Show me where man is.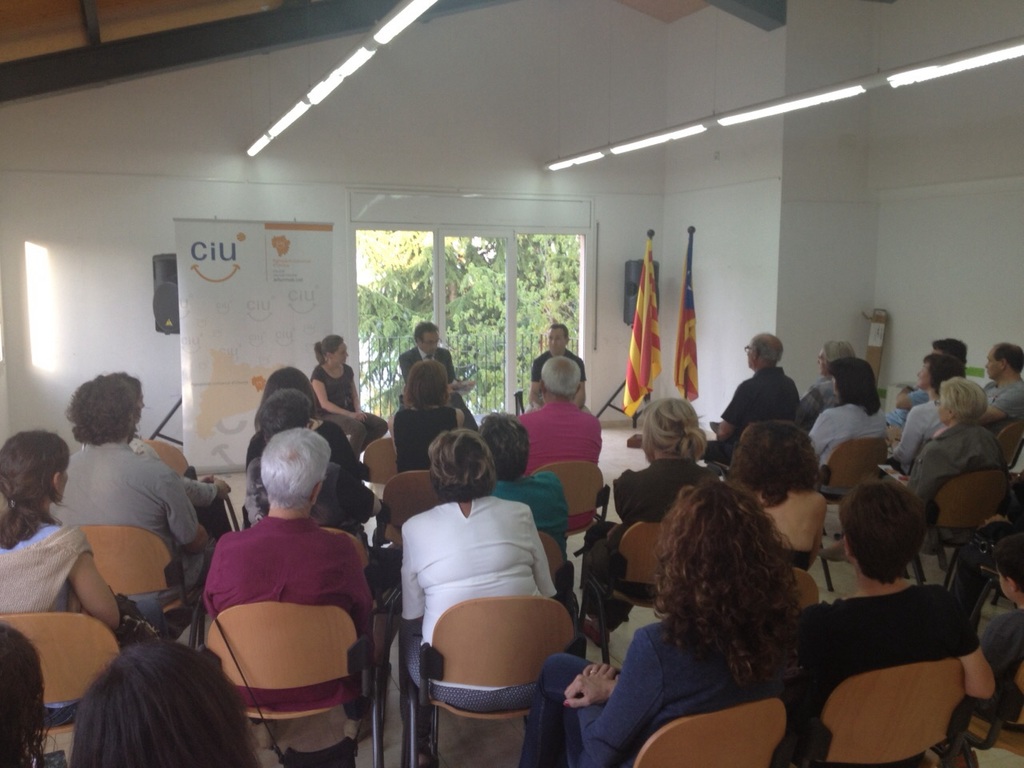
man is at bbox=[525, 322, 593, 416].
